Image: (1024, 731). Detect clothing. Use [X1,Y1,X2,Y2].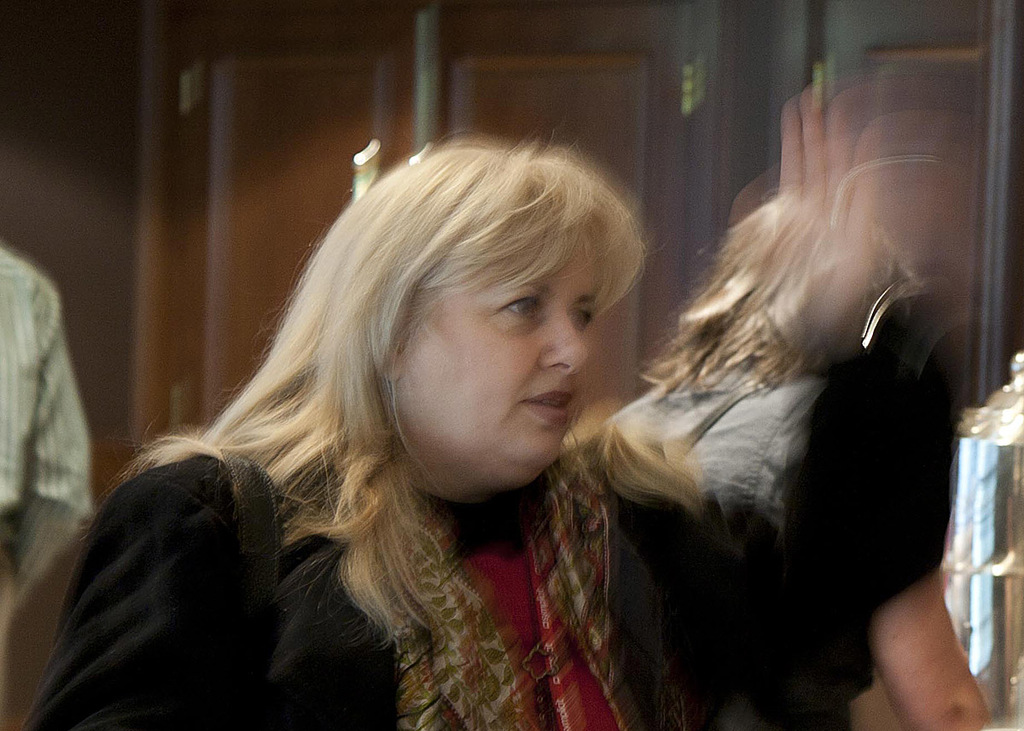
[585,349,953,730].
